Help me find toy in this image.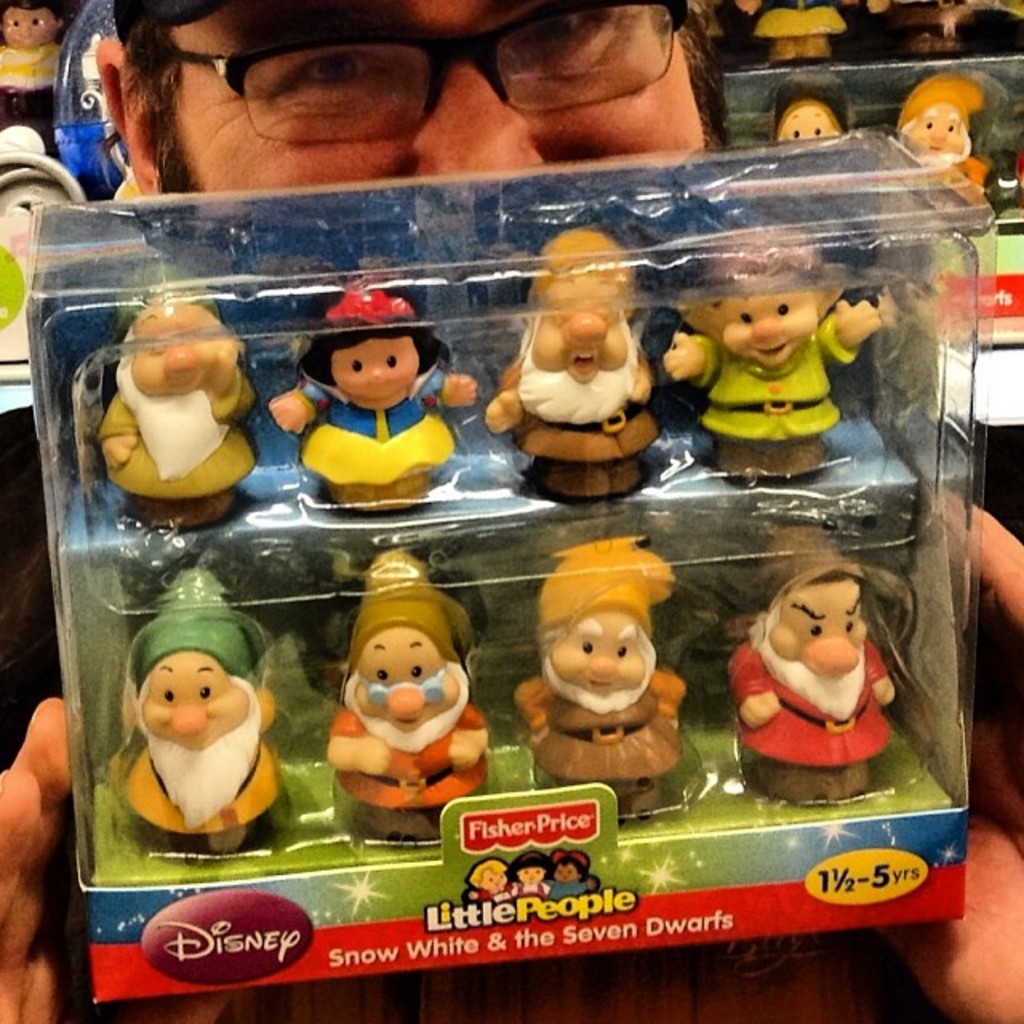
Found it: (left=664, top=227, right=882, bottom=478).
